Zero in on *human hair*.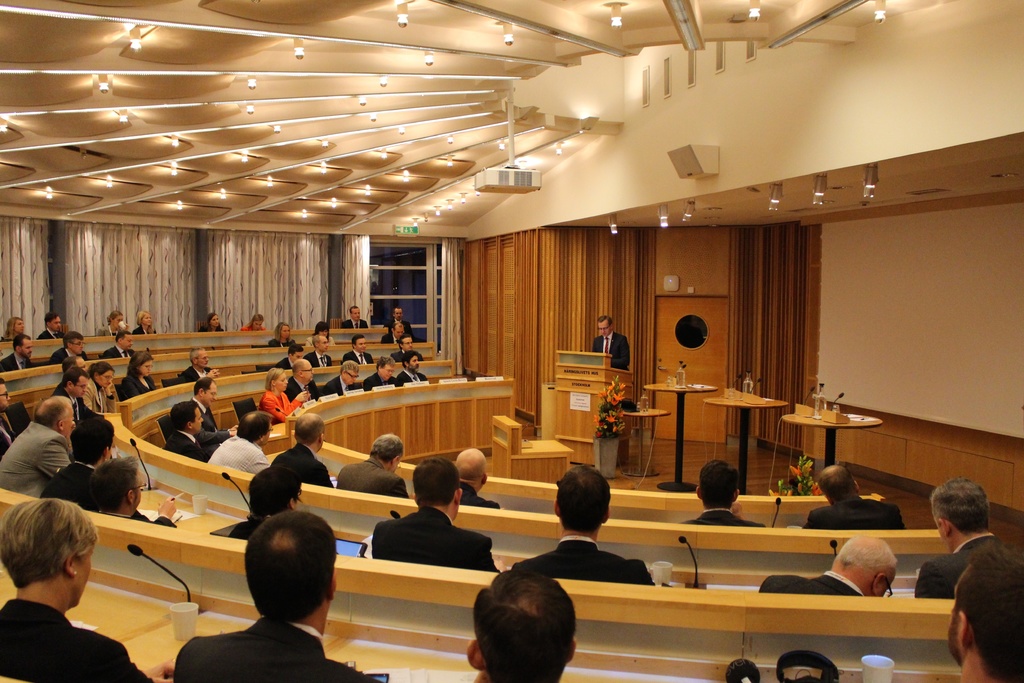
Zeroed in: 195 376 214 395.
